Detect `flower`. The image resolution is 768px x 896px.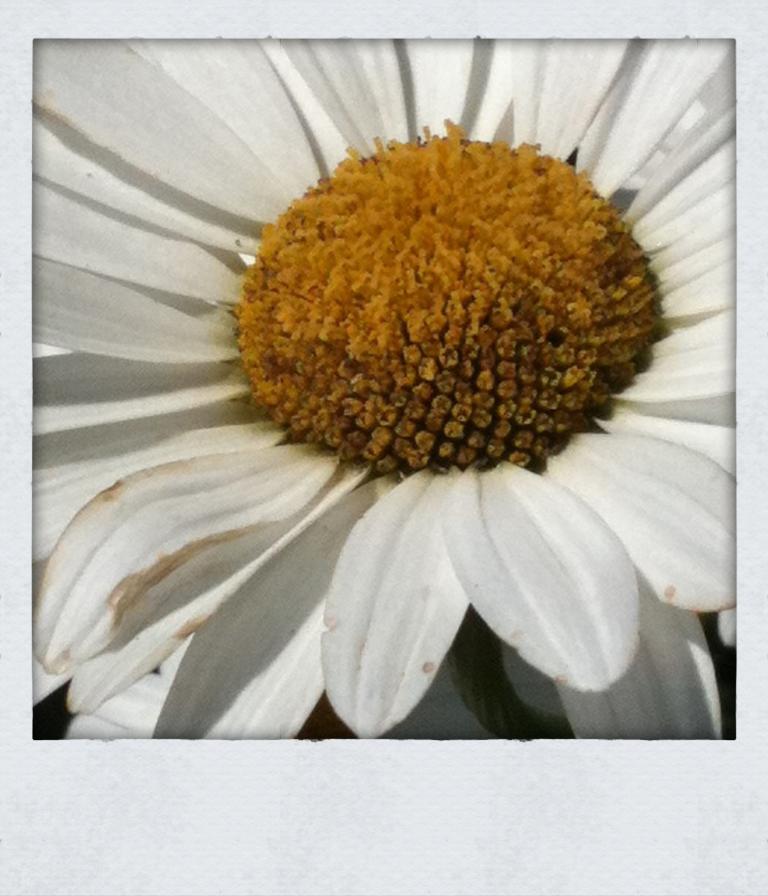
32/39/736/740.
